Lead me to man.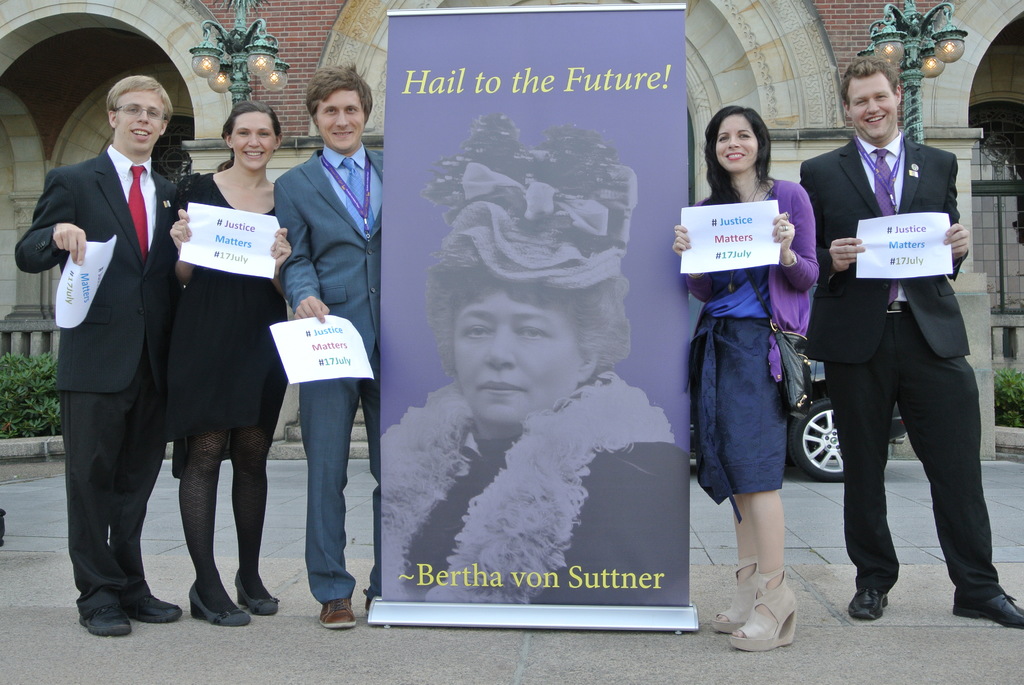
Lead to [13, 72, 186, 639].
